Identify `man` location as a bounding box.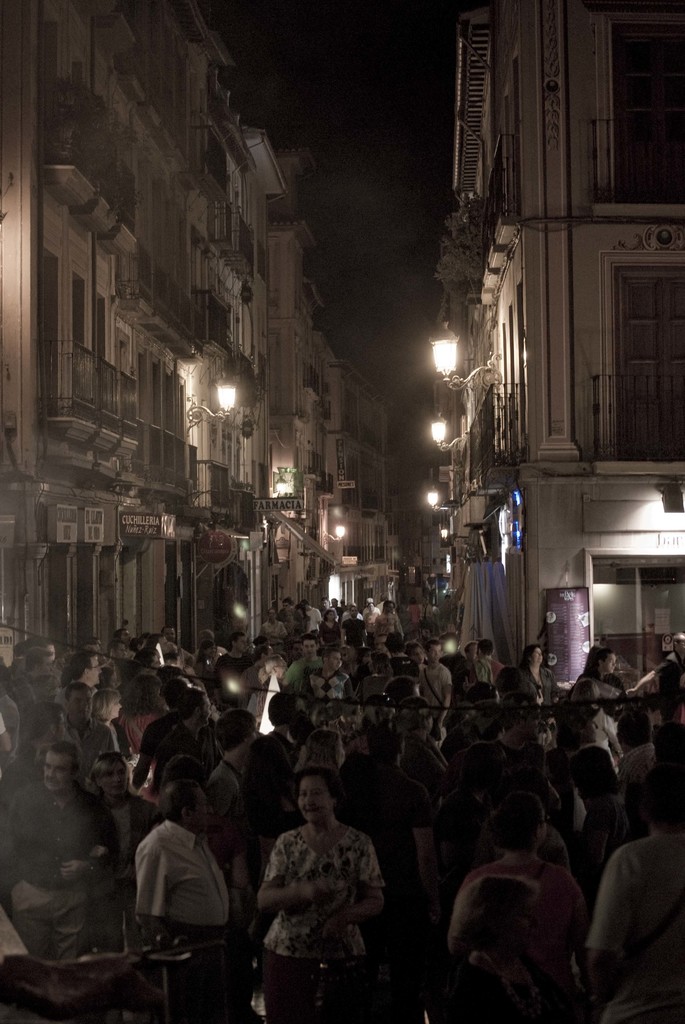
crop(246, 655, 283, 720).
